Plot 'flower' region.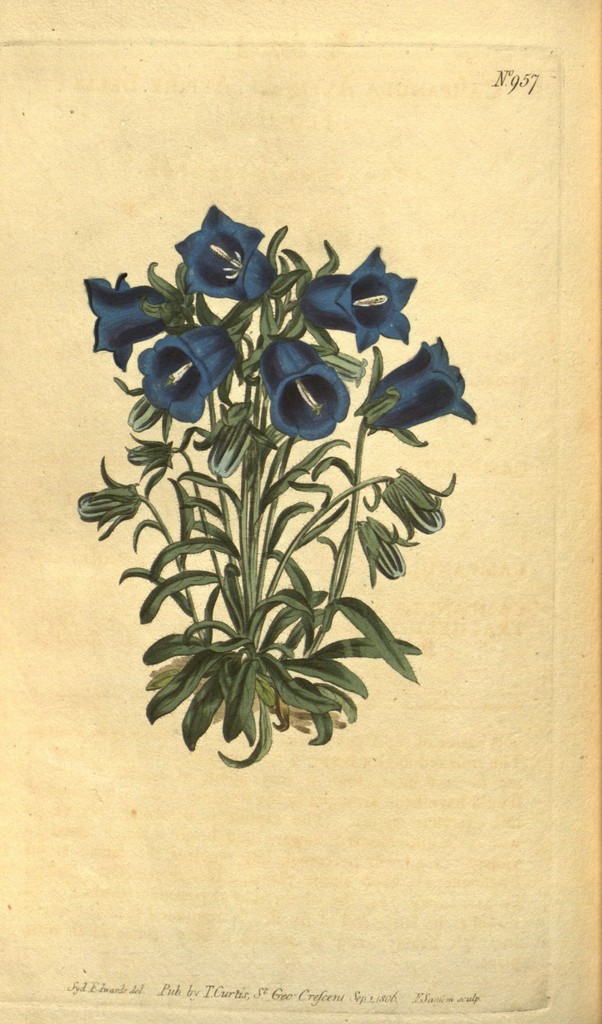
Plotted at locate(368, 328, 466, 431).
